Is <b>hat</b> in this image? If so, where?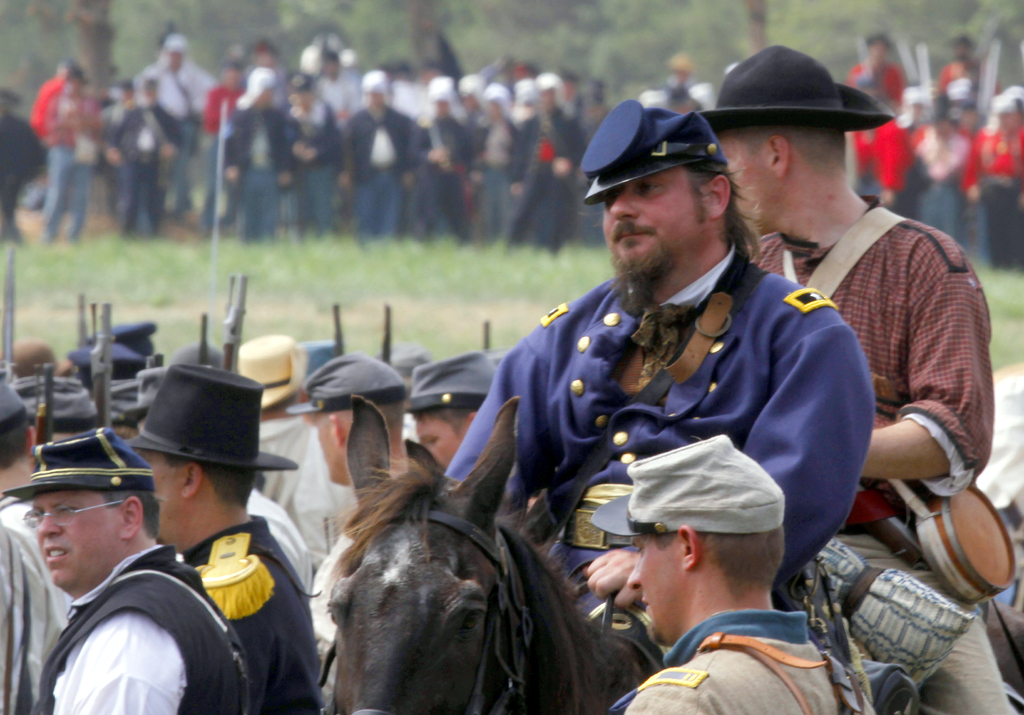
Yes, at locate(708, 43, 900, 129).
